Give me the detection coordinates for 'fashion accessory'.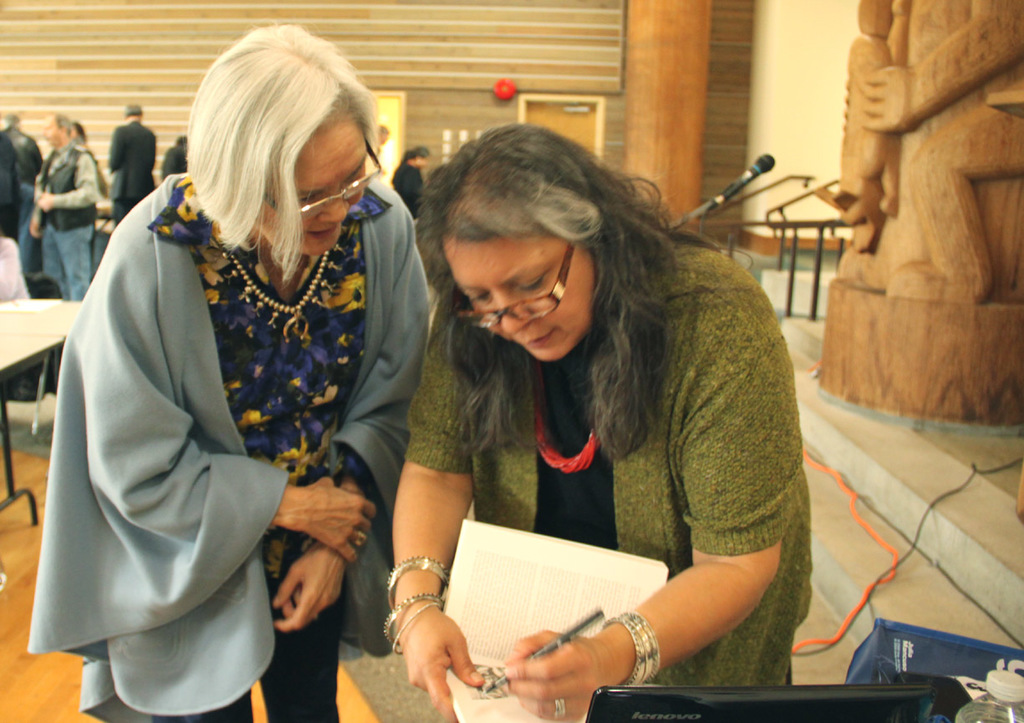
<region>553, 699, 566, 721</region>.
